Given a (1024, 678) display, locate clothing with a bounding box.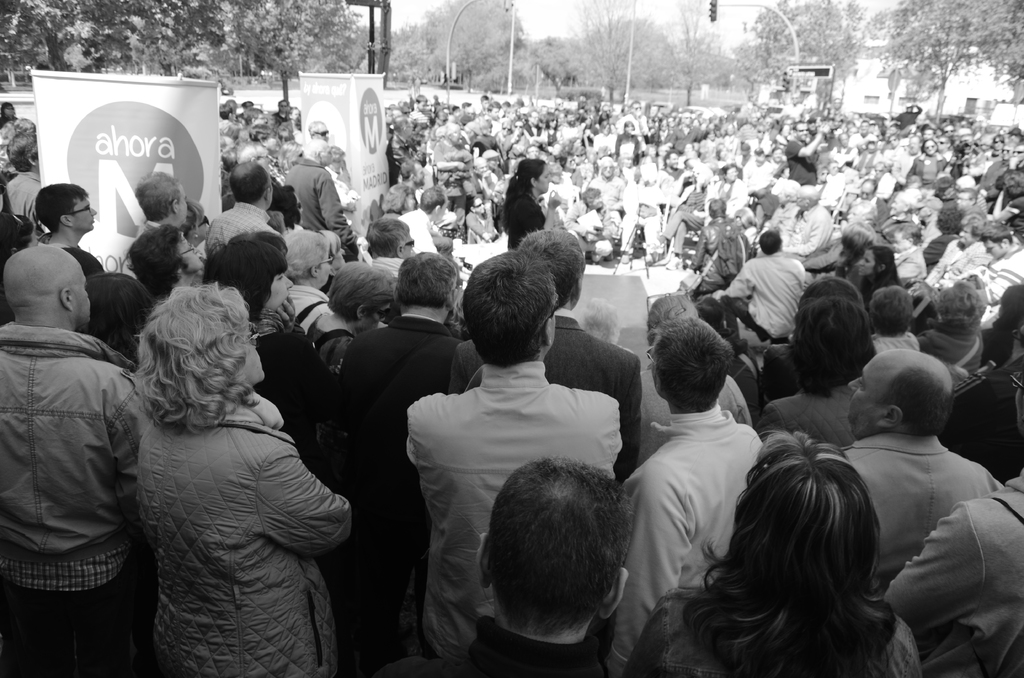
Located: detection(981, 250, 1018, 342).
